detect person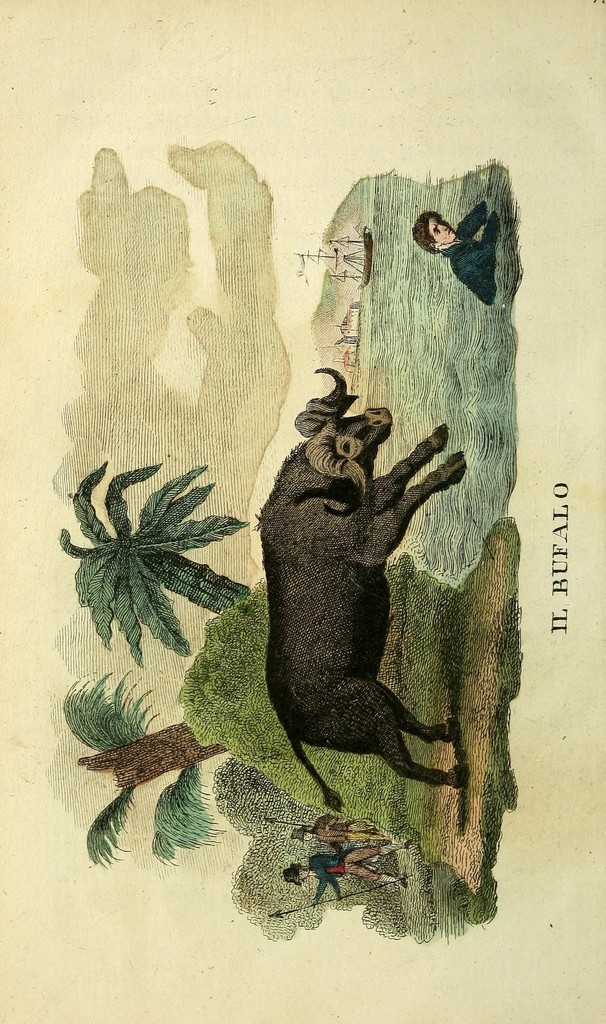
(413,193,496,307)
